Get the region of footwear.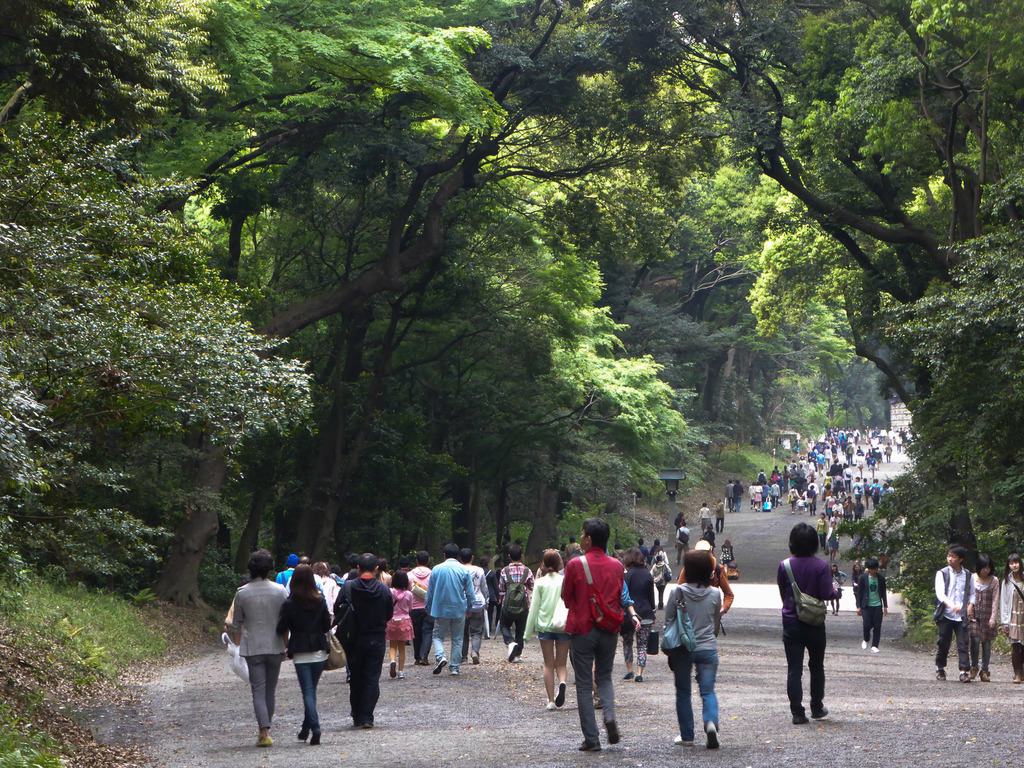
(872, 644, 880, 654).
